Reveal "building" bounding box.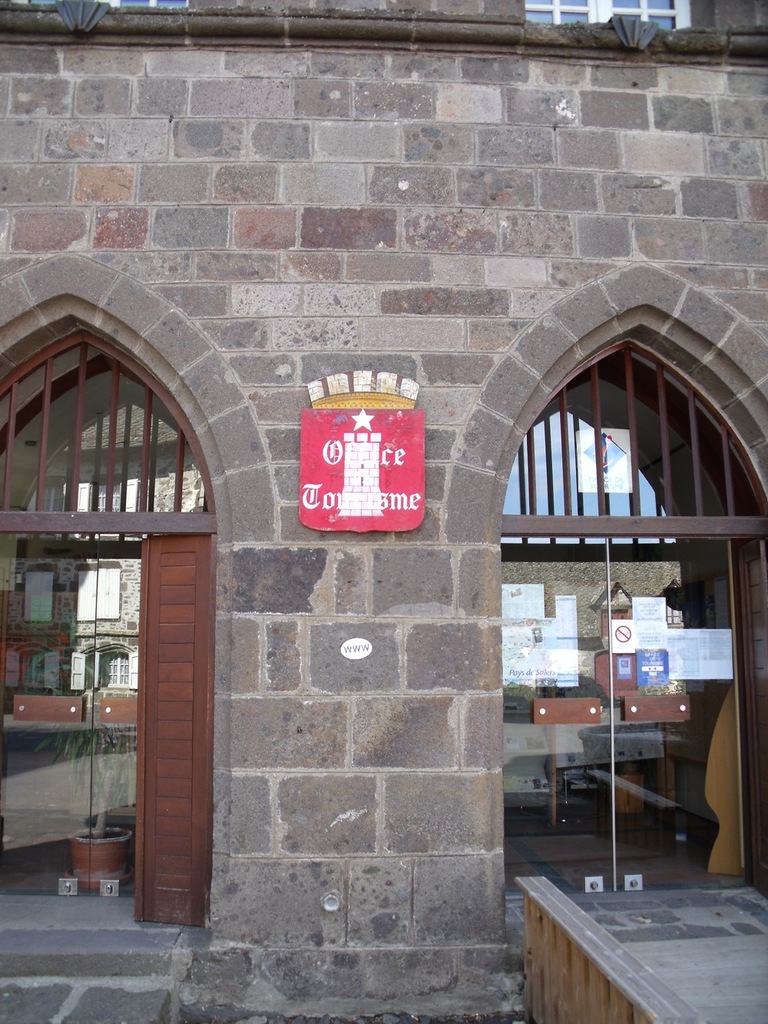
Revealed: bbox(0, 1, 767, 1022).
